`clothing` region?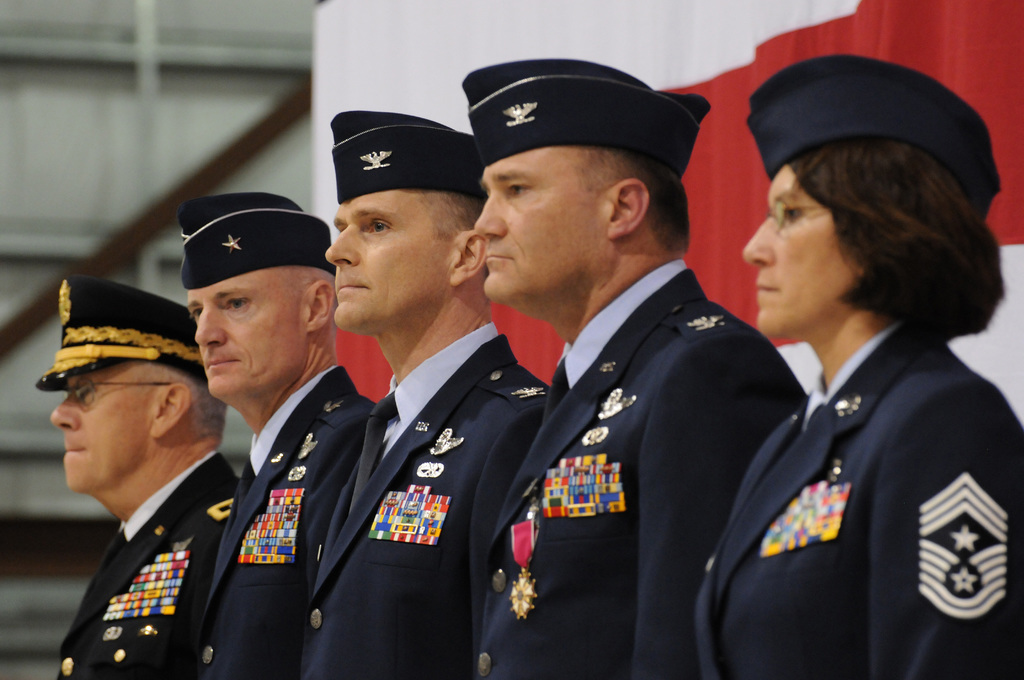
crop(55, 445, 246, 679)
